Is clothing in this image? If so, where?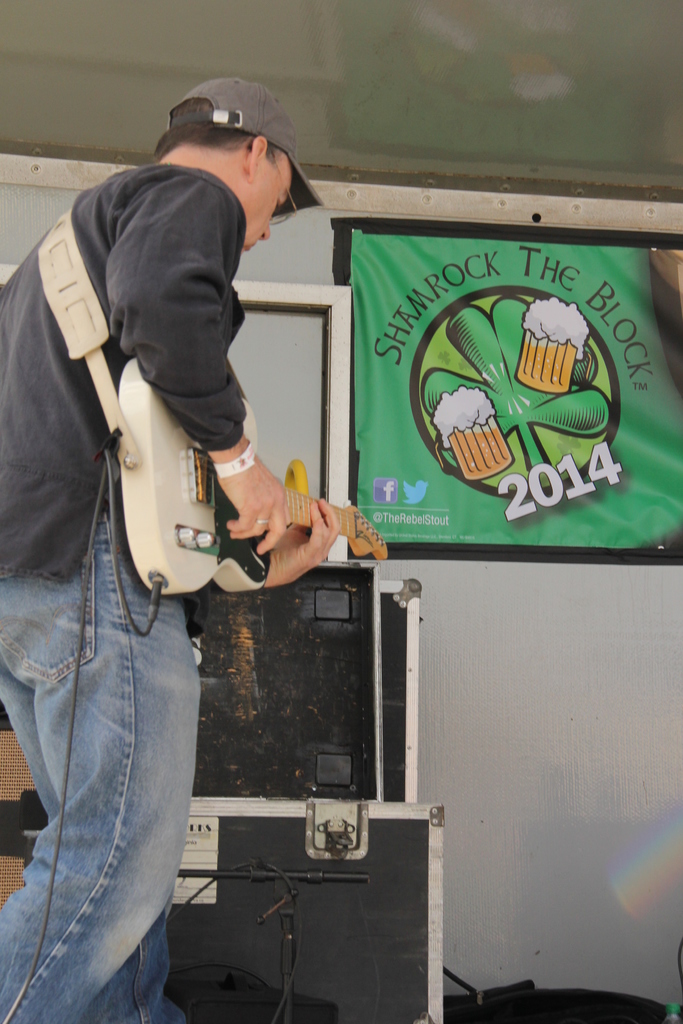
Yes, at box(34, 81, 359, 984).
